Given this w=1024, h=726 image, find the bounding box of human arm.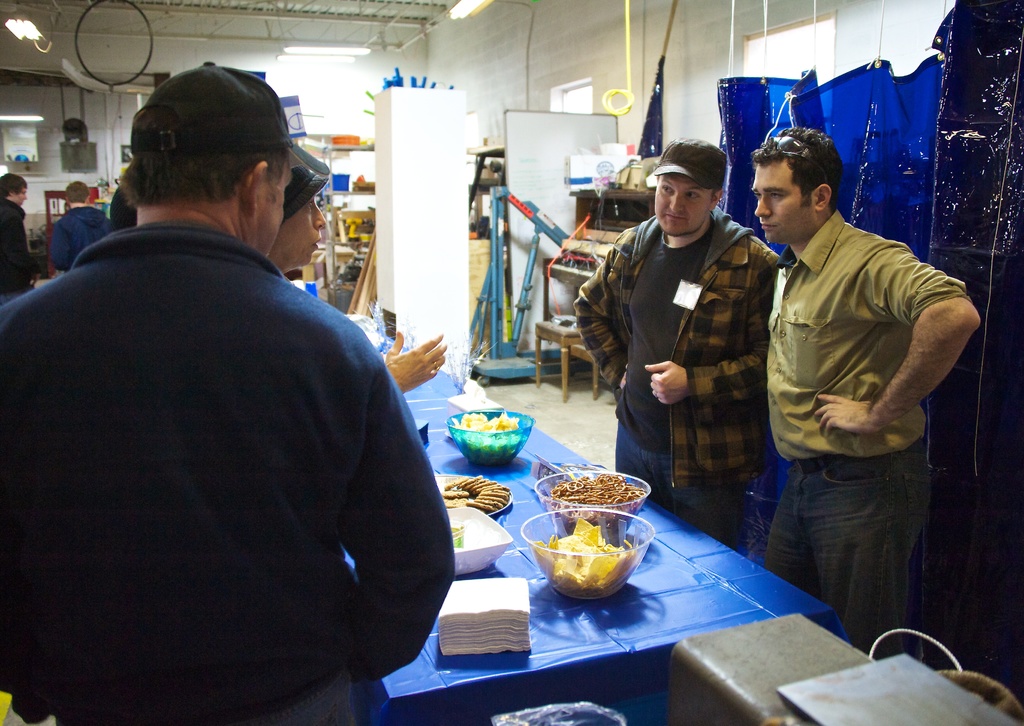
rect(640, 252, 770, 407).
